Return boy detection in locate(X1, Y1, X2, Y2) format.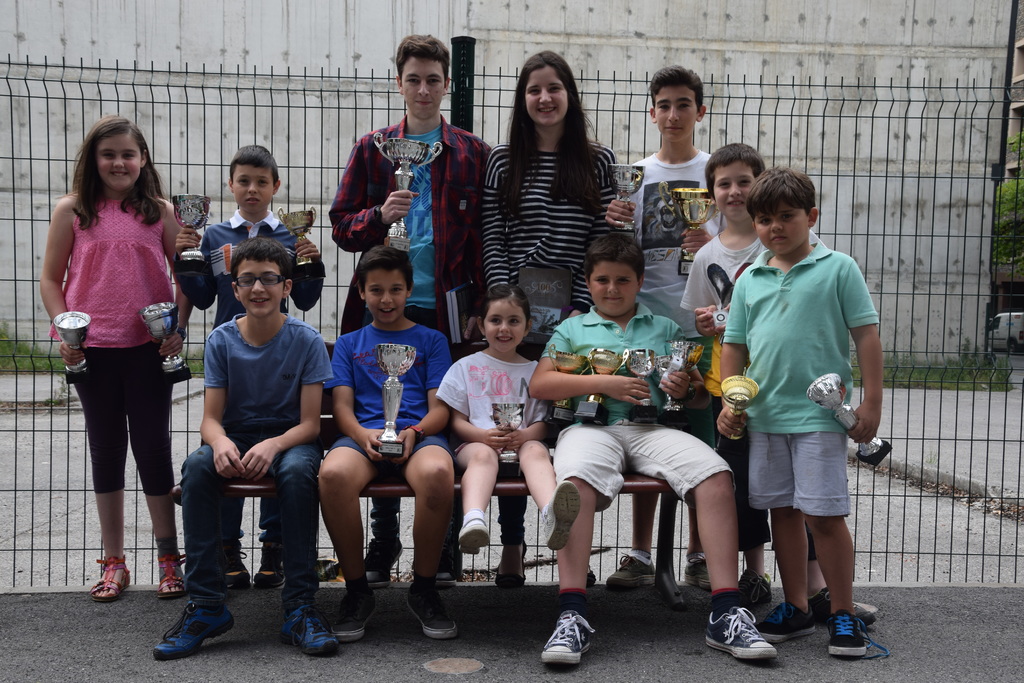
locate(320, 243, 456, 636).
